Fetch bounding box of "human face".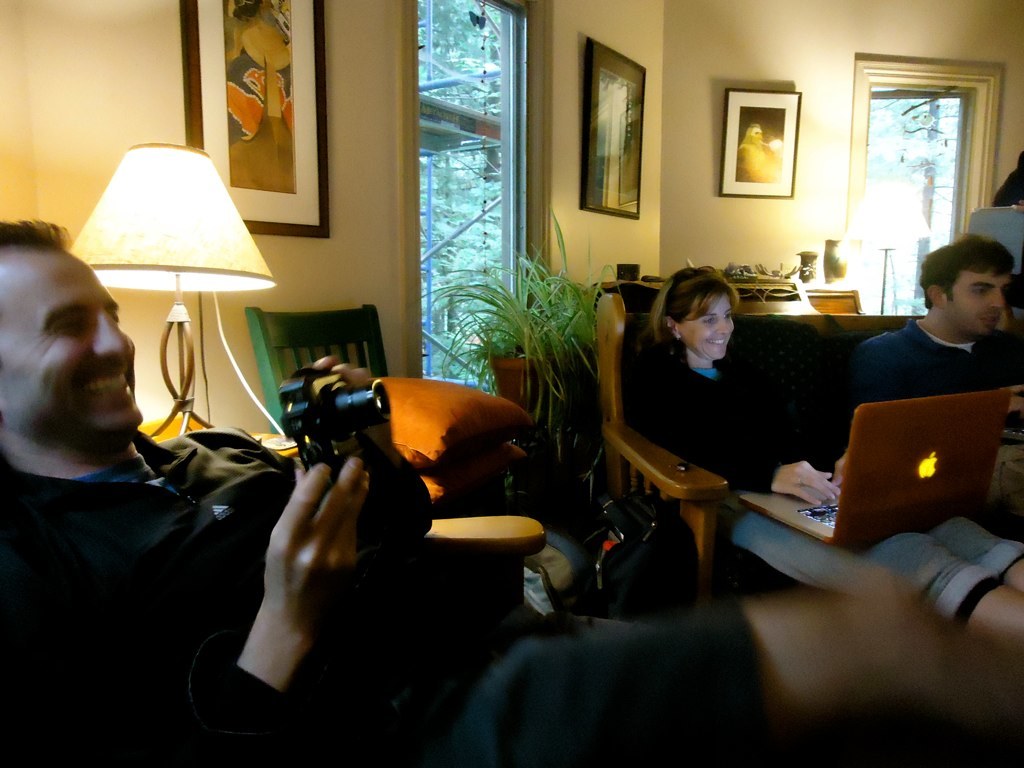
Bbox: 944:264:1014:337.
